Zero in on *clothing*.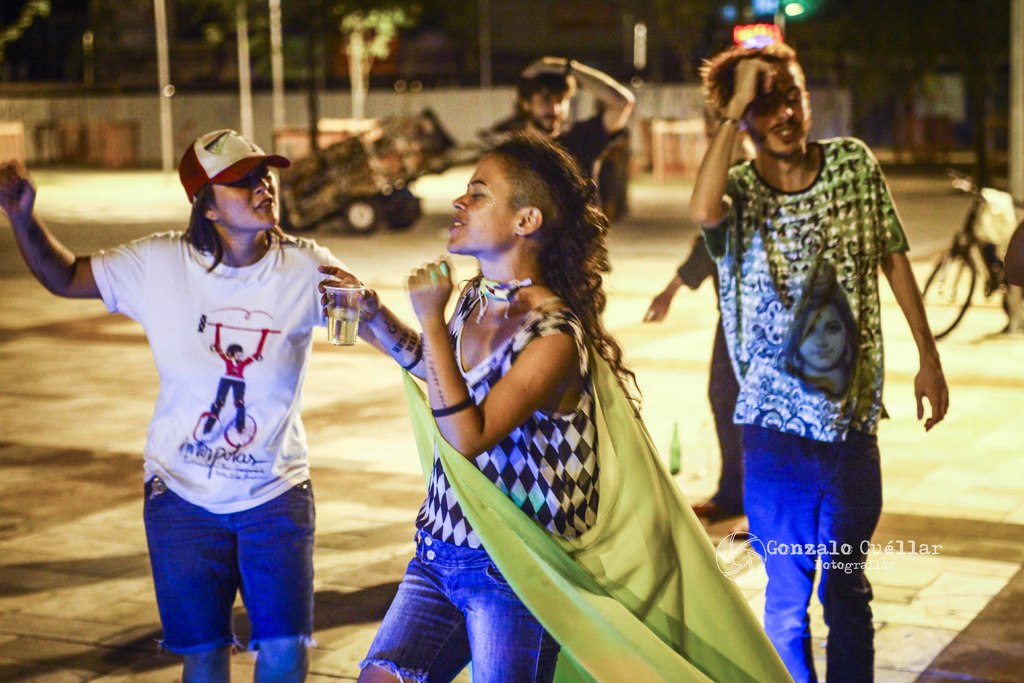
Zeroed in: bbox=[556, 111, 632, 197].
